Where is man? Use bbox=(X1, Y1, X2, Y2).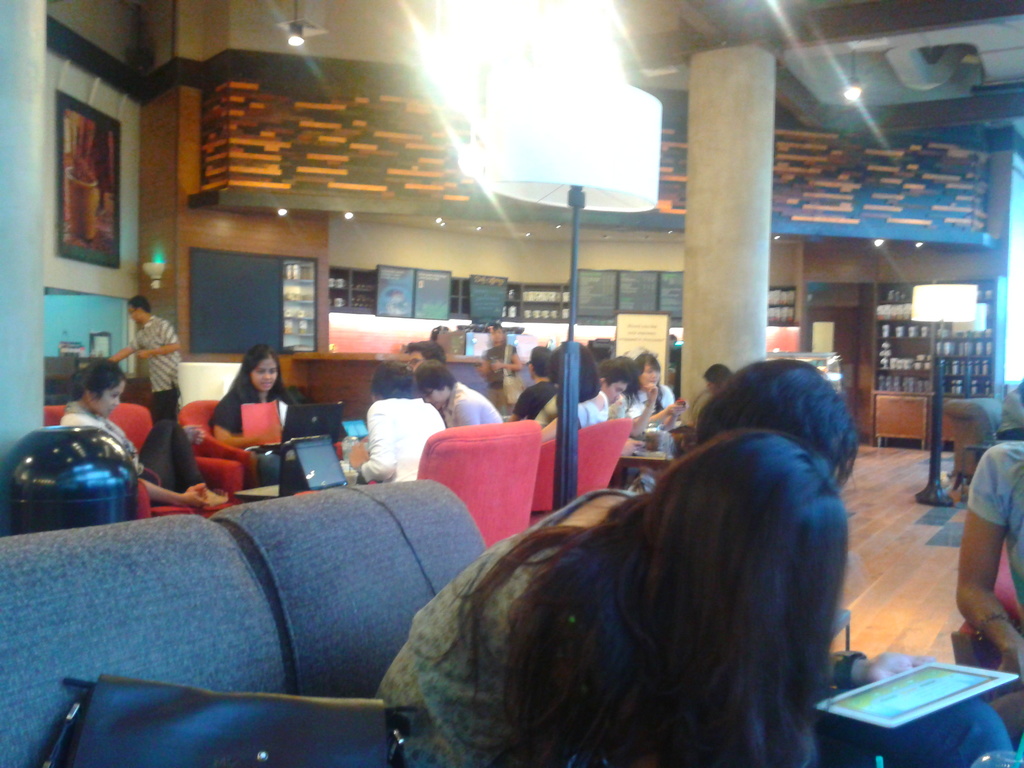
bbox=(589, 369, 629, 424).
